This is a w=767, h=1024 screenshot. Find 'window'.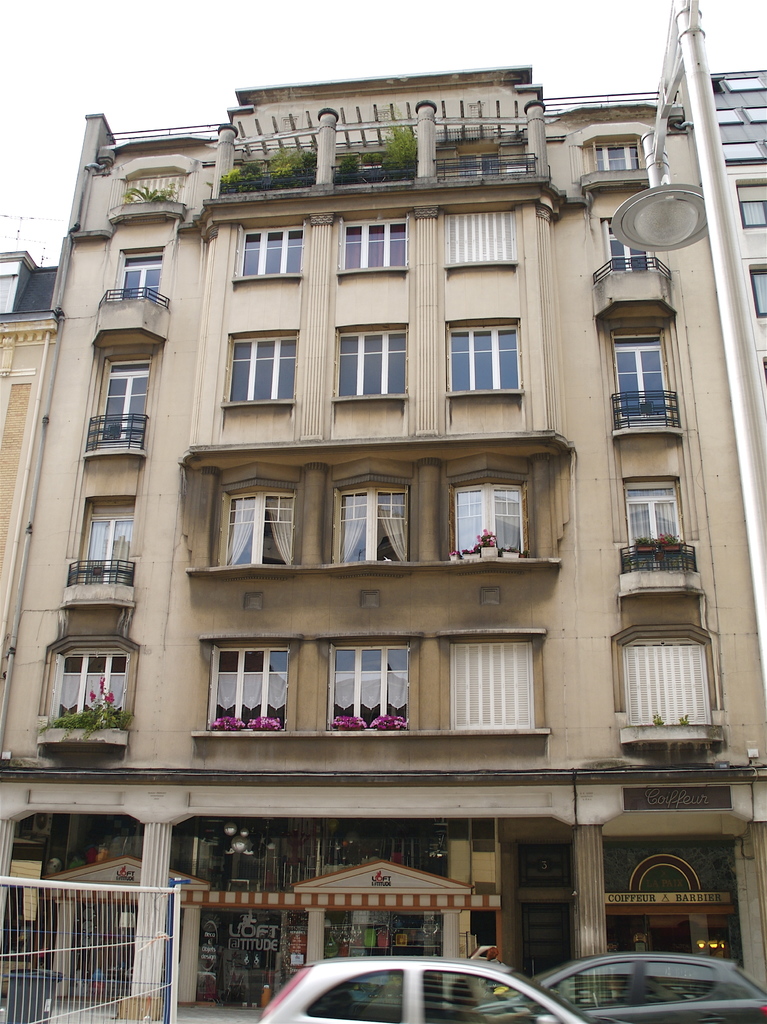
Bounding box: (x1=327, y1=641, x2=415, y2=735).
